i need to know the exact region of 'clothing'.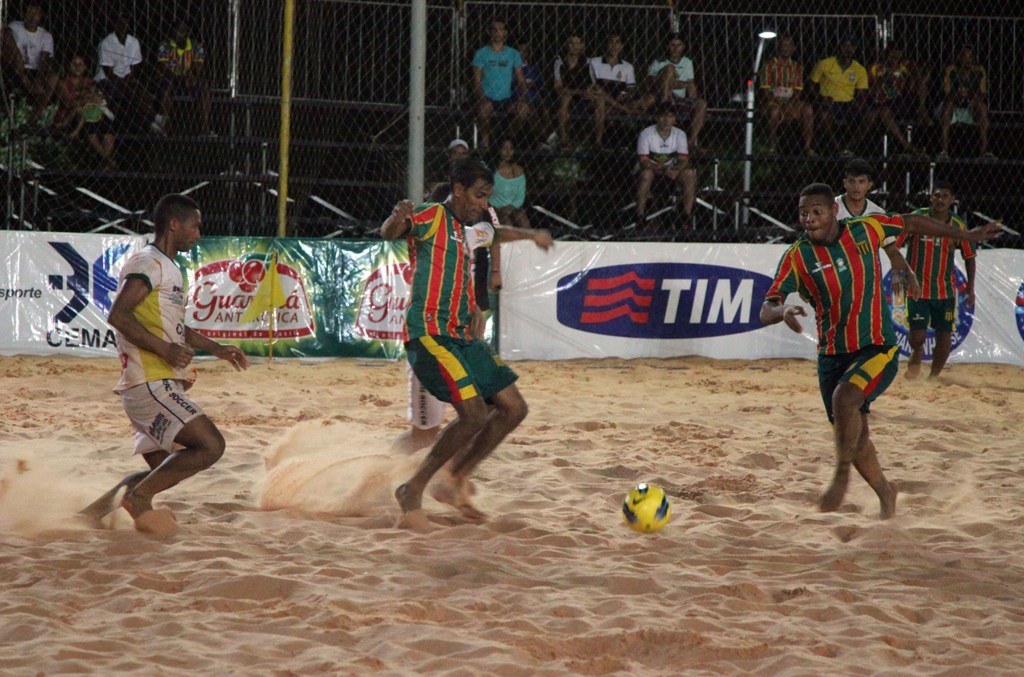
Region: BBox(833, 196, 900, 284).
